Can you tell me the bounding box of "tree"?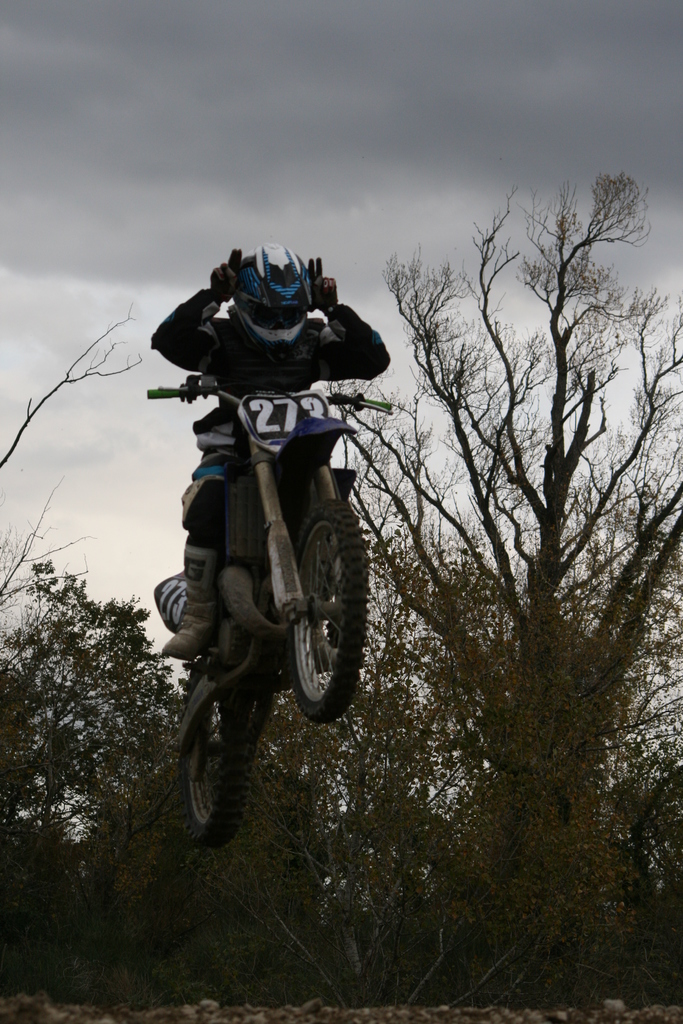
(left=78, top=733, right=351, bottom=1008).
